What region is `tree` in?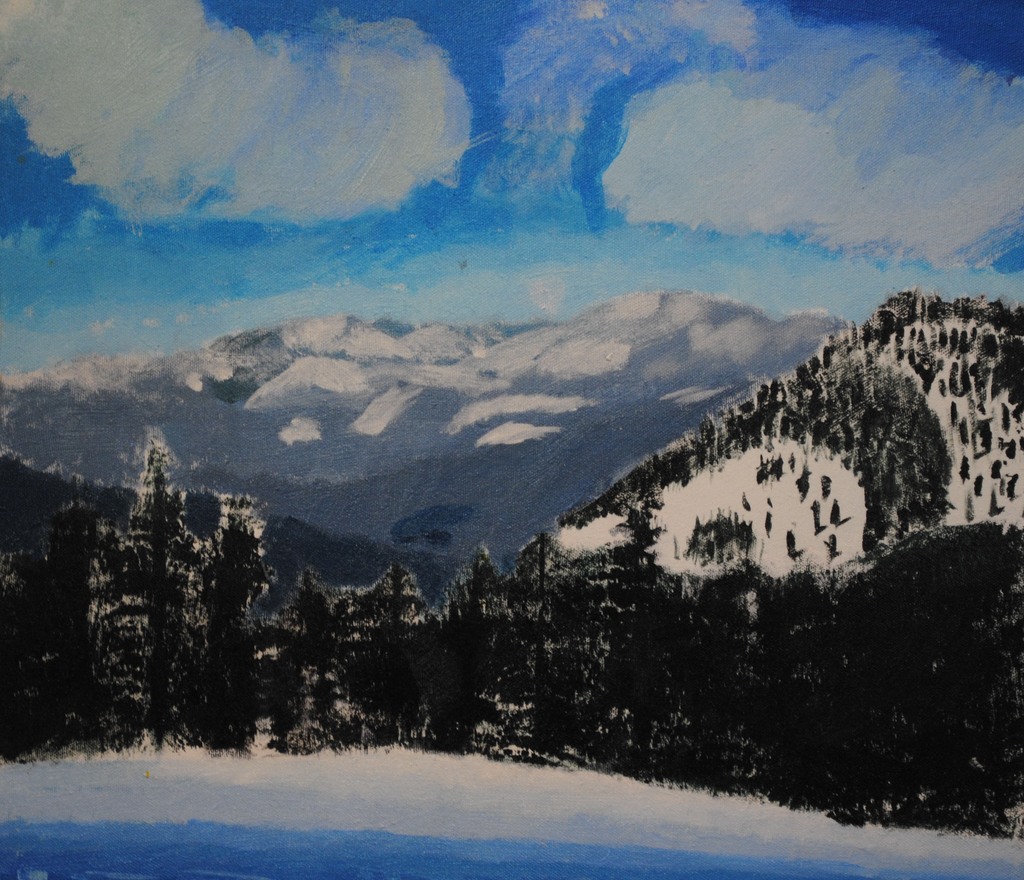
[x1=828, y1=497, x2=844, y2=524].
